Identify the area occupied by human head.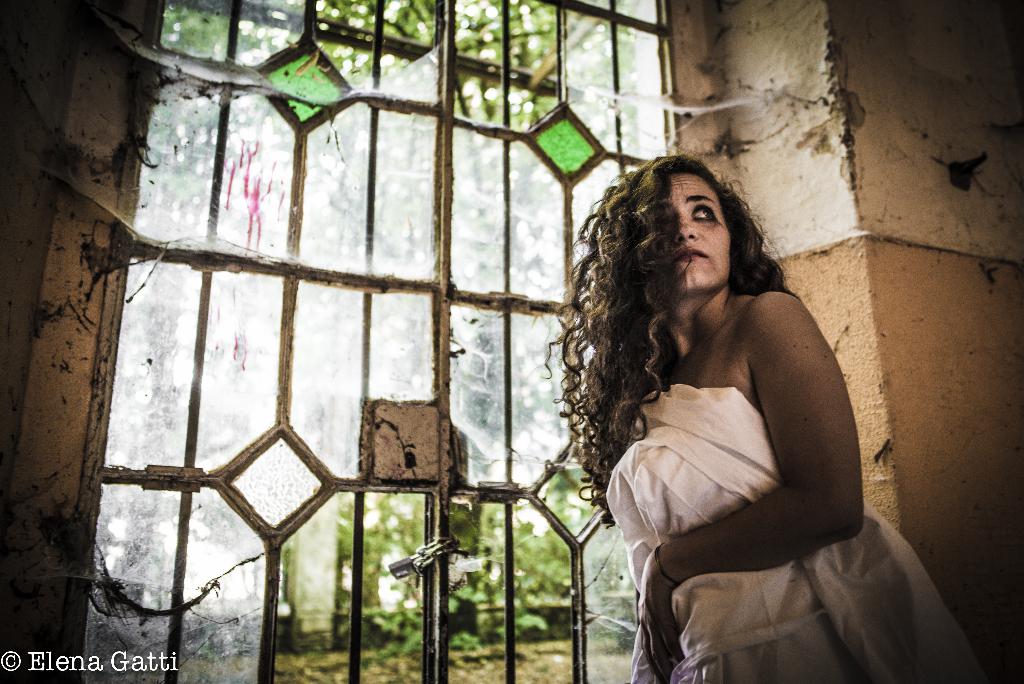
Area: [left=613, top=161, right=758, bottom=316].
